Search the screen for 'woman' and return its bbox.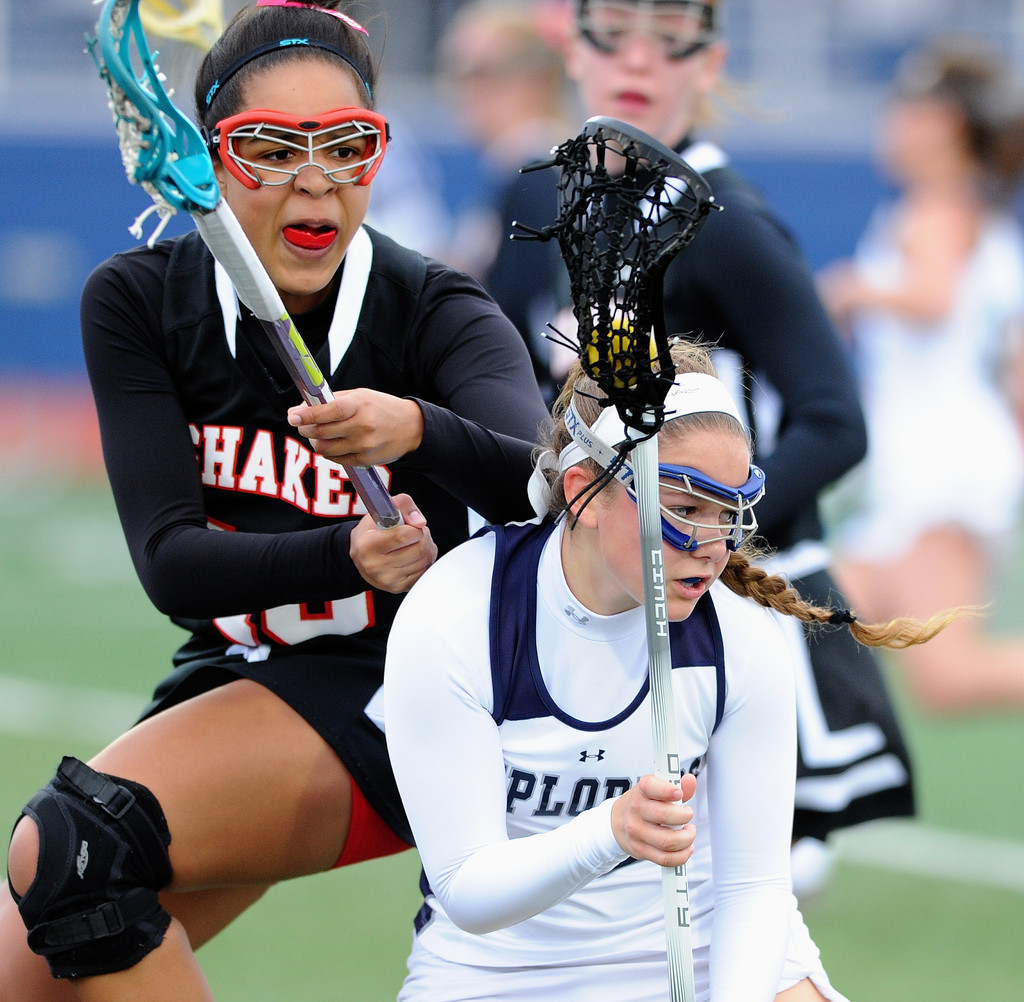
Found: bbox=[71, 24, 486, 1001].
